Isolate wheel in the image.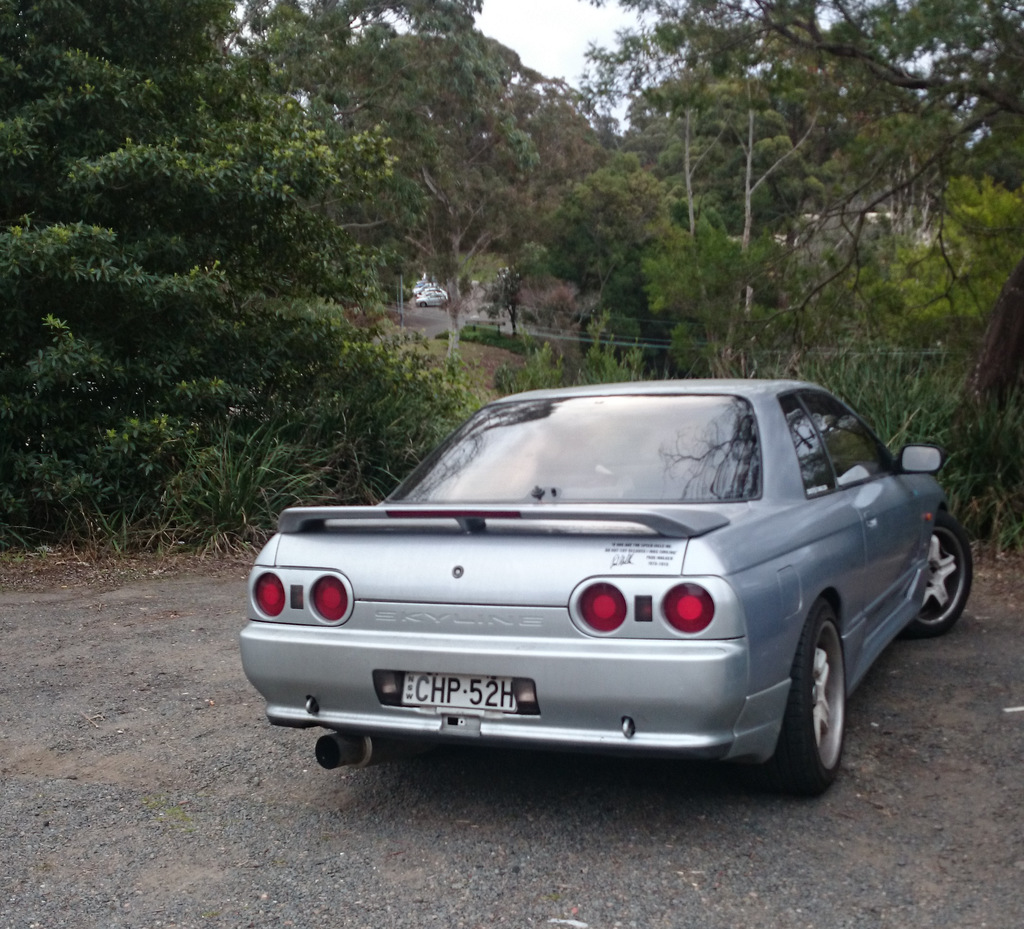
Isolated region: (left=774, top=629, right=864, bottom=781).
